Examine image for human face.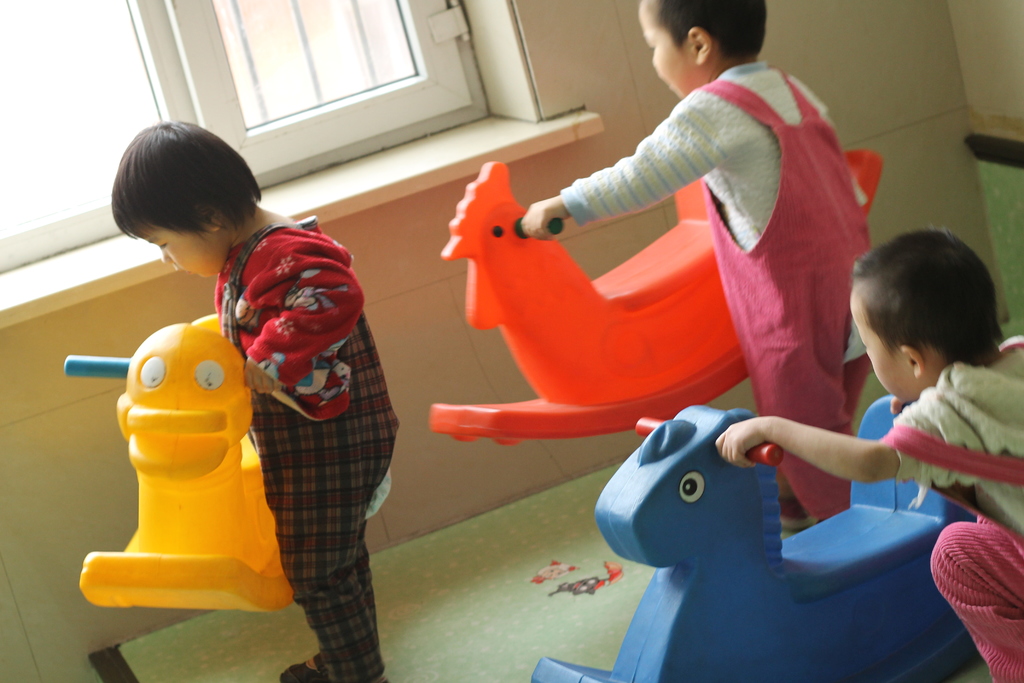
Examination result: (639, 13, 696, 93).
